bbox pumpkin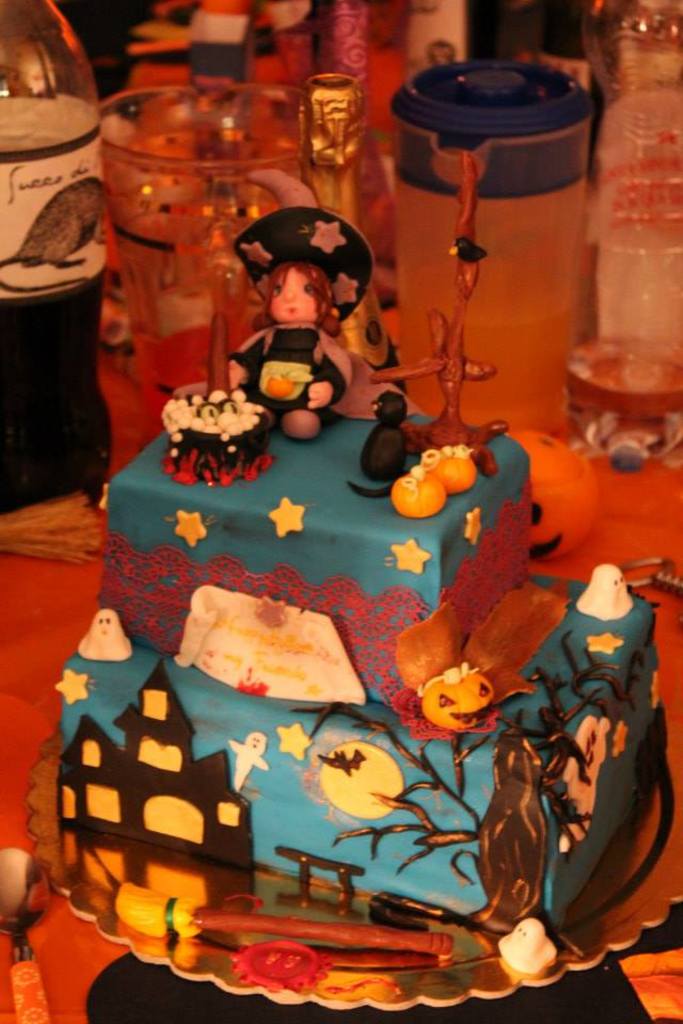
[419, 446, 476, 499]
